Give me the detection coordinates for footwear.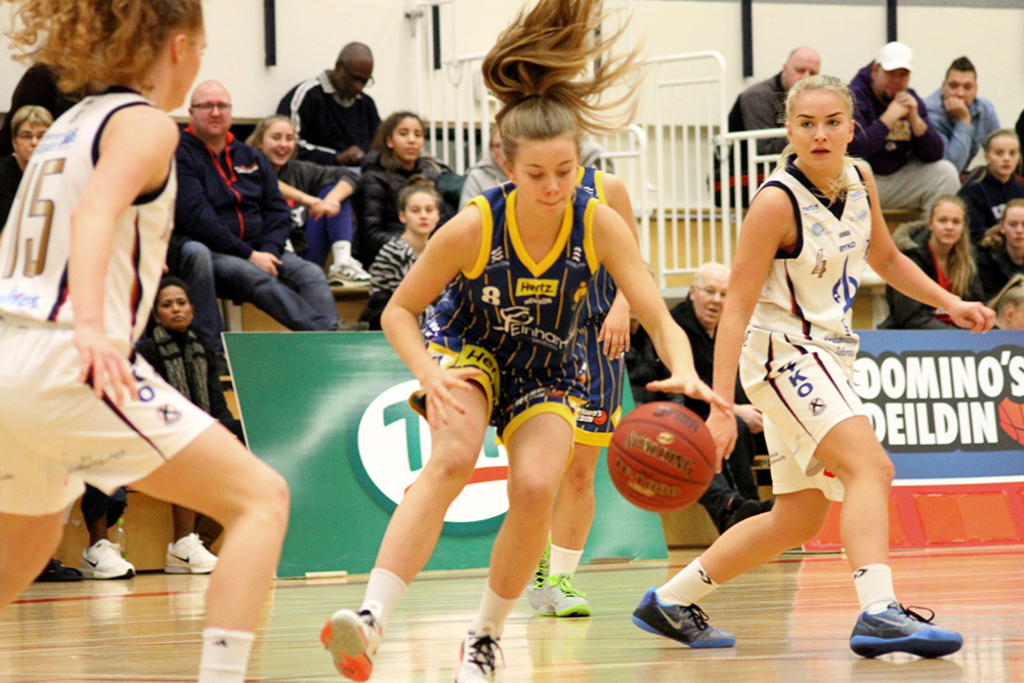
(324,256,372,291).
